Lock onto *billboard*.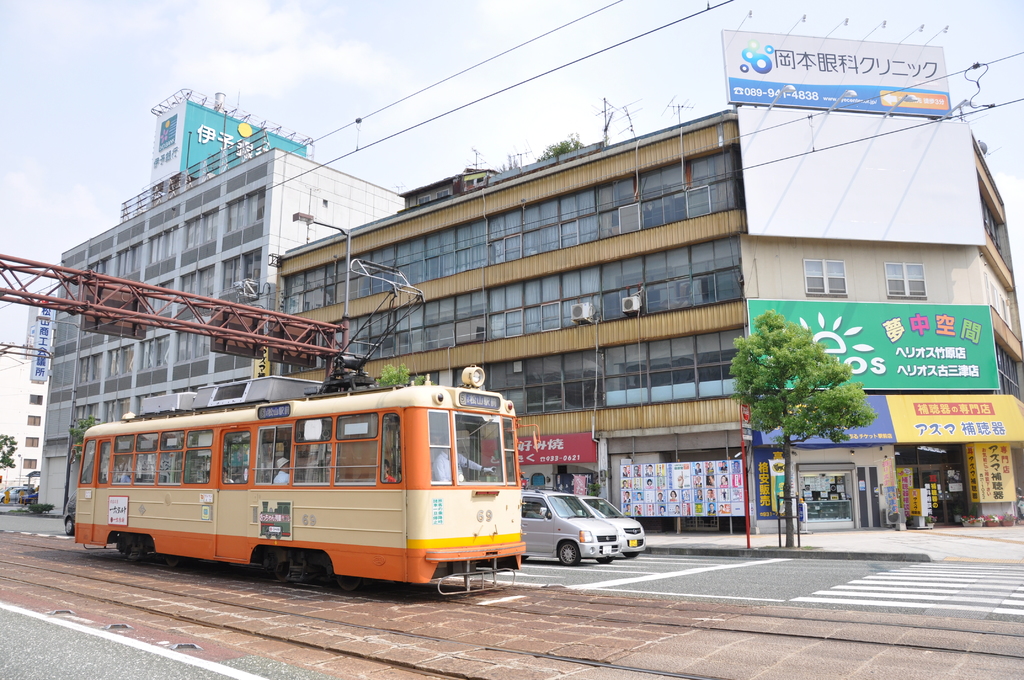
Locked: <bbox>710, 20, 950, 108</bbox>.
